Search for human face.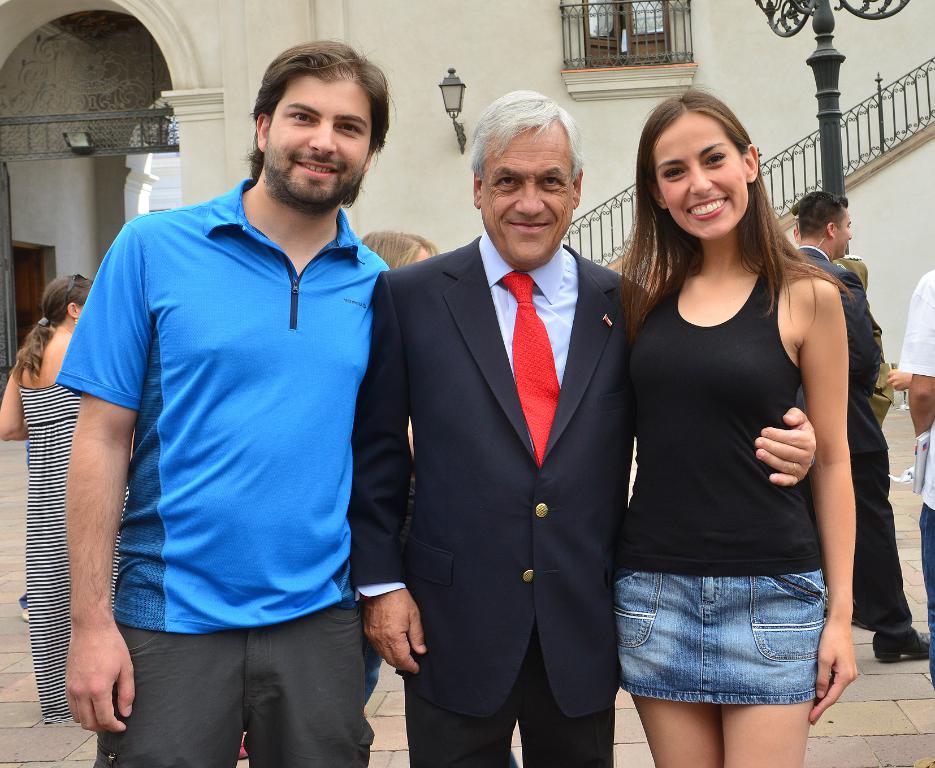
Found at x1=262 y1=74 x2=370 y2=206.
